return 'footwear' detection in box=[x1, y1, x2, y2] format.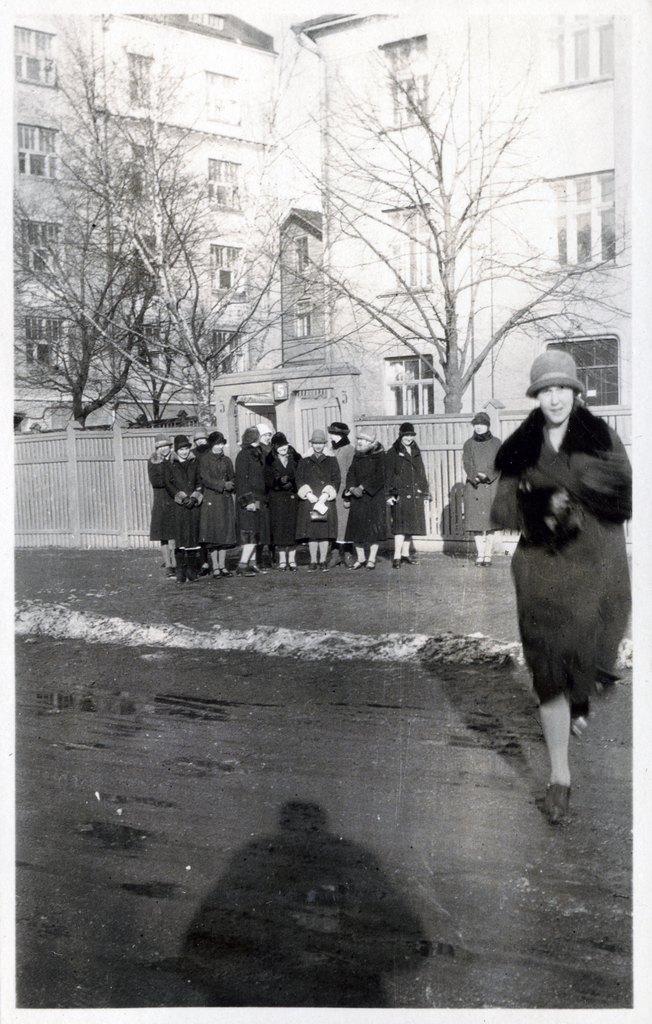
box=[191, 564, 200, 581].
